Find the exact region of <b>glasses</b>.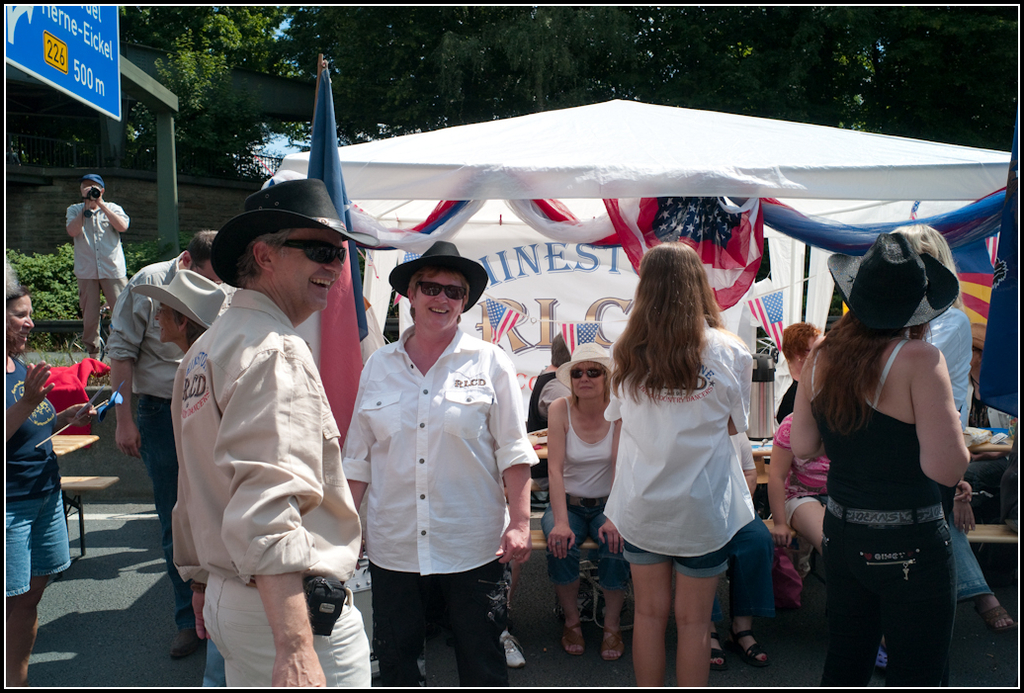
Exact region: (left=564, top=362, right=602, bottom=384).
